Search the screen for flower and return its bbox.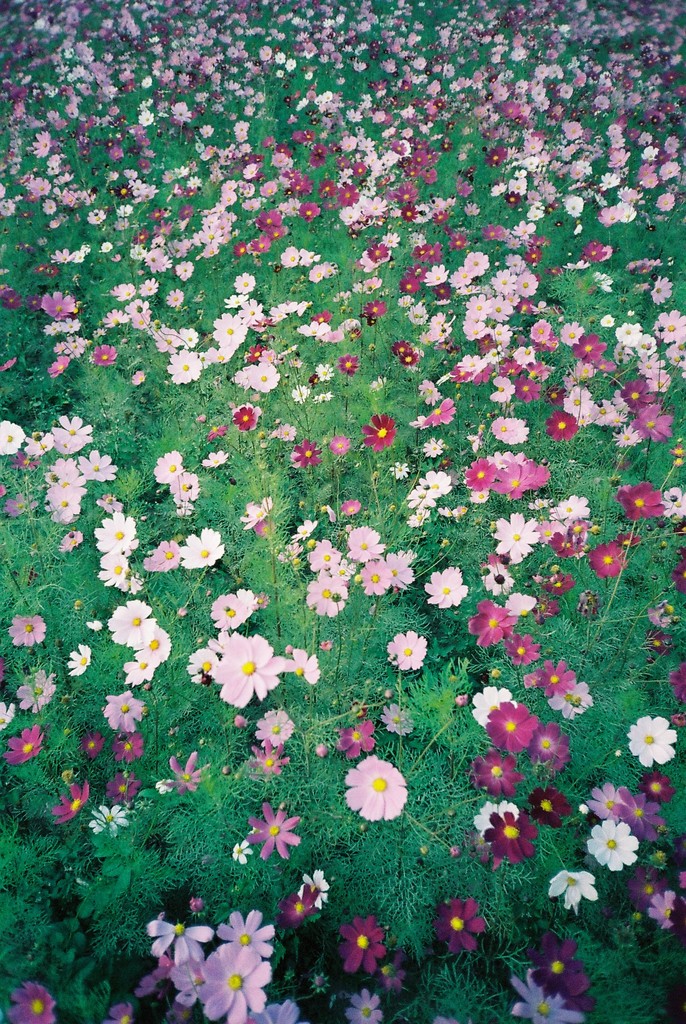
Found: box=[384, 629, 426, 675].
